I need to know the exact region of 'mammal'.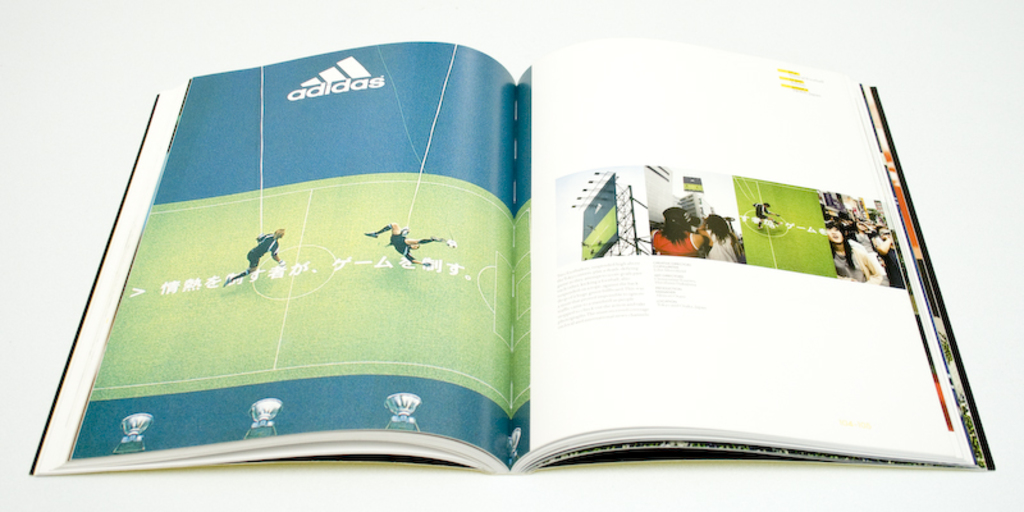
Region: bbox=[755, 204, 781, 232].
